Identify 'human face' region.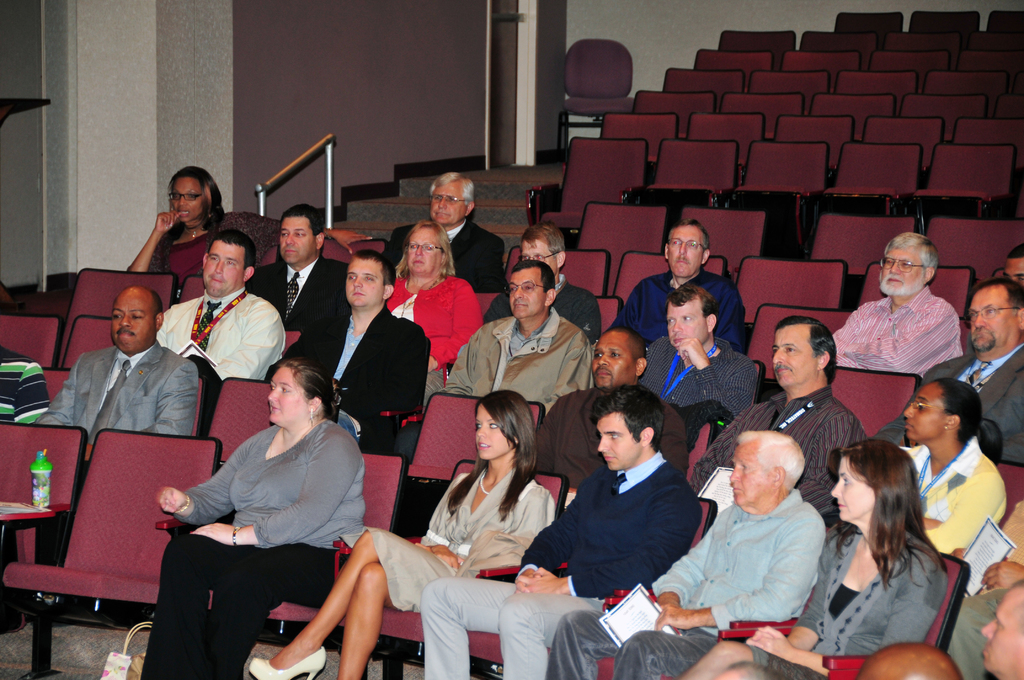
Region: [left=979, top=583, right=1023, bottom=679].
